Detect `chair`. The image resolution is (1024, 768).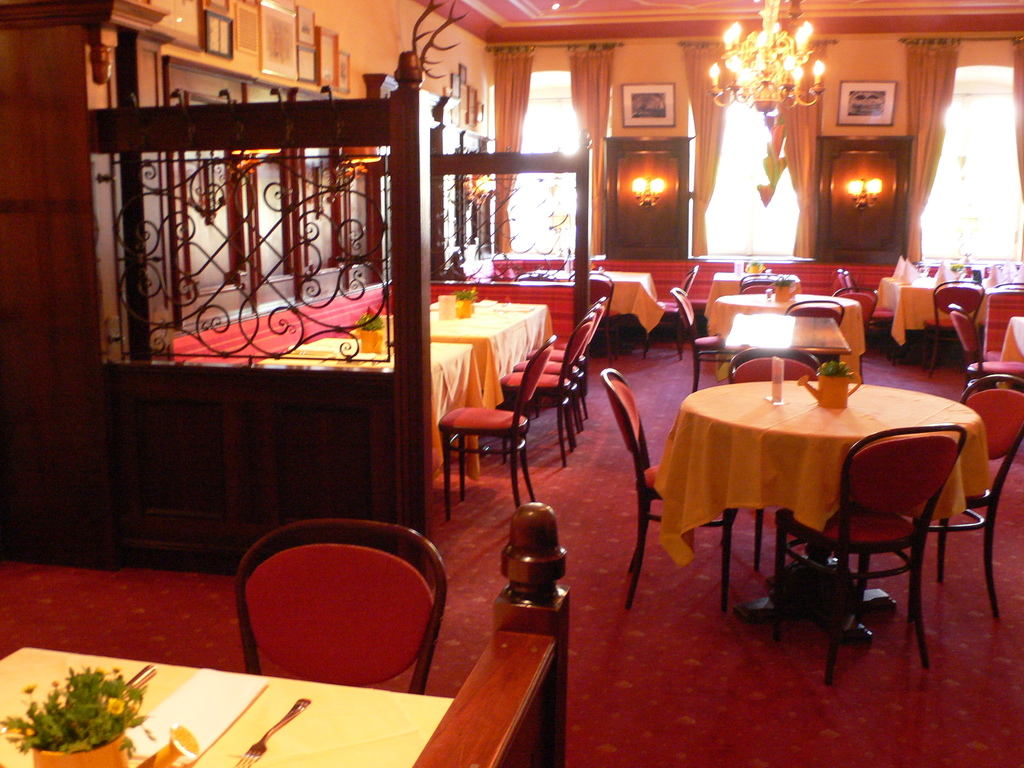
570:273:619:364.
